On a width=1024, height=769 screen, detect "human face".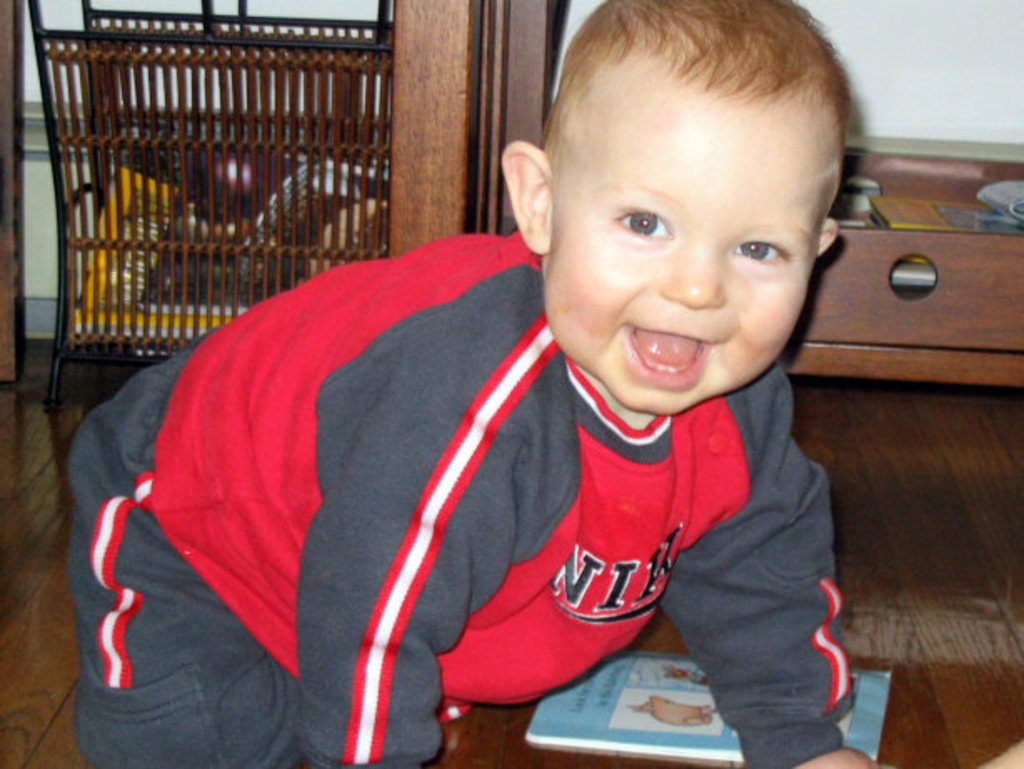
535:53:841:415.
